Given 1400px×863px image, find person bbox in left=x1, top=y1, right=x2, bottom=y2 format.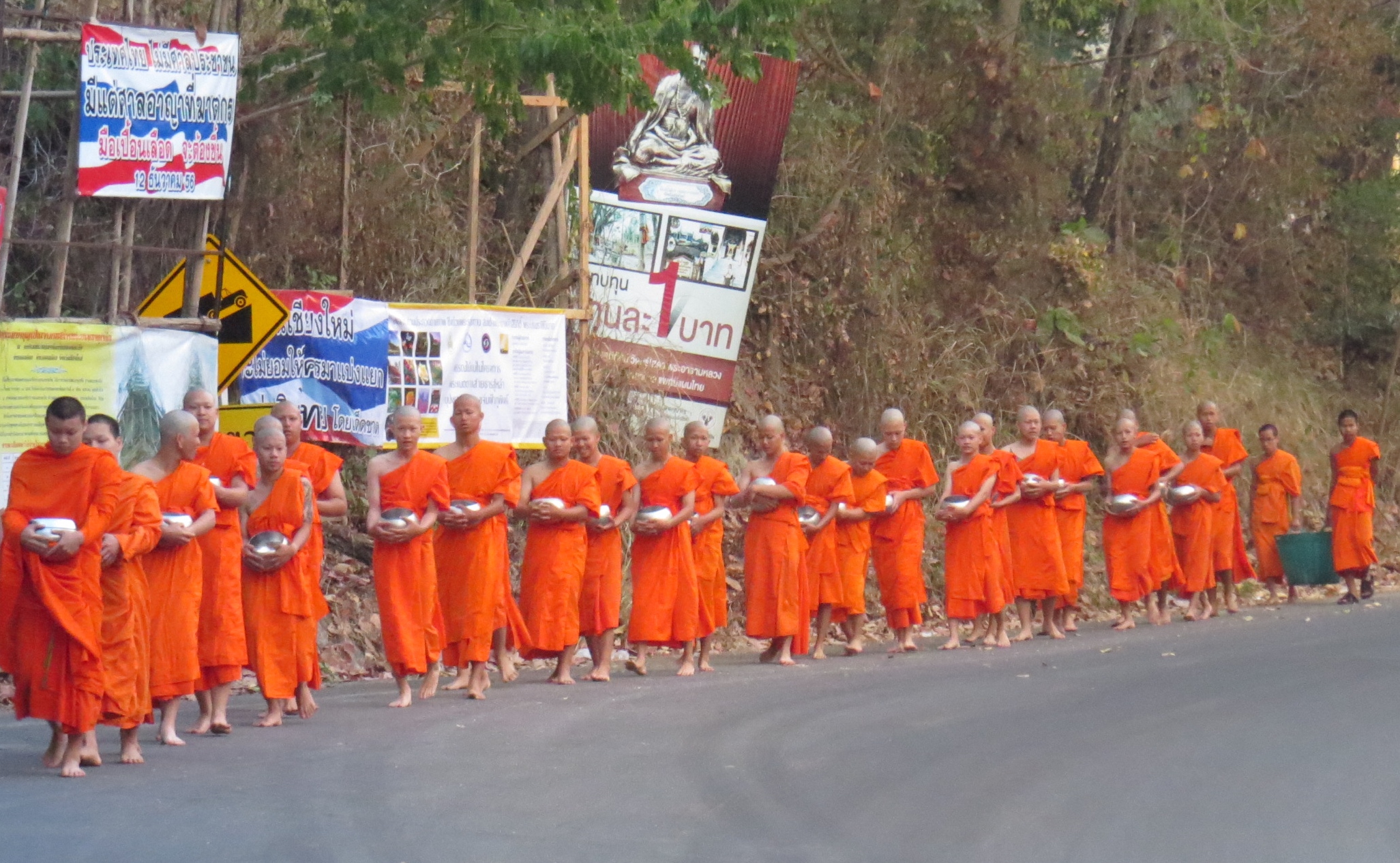
left=250, top=277, right=303, bottom=483.
